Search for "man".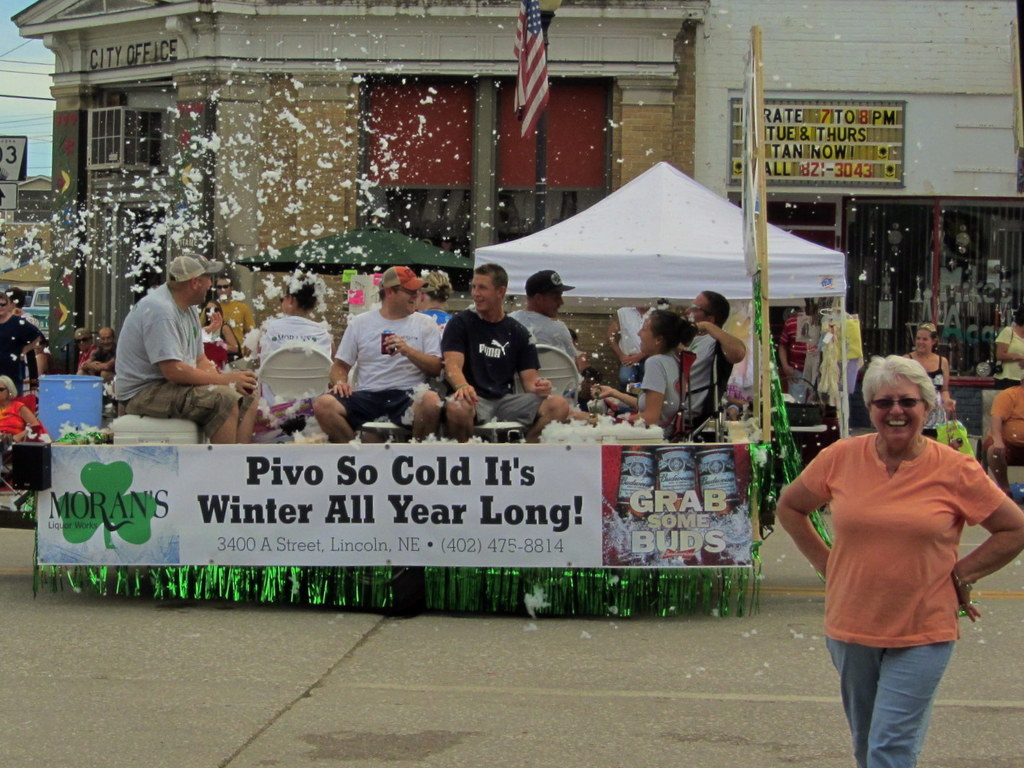
Found at [x1=69, y1=323, x2=100, y2=382].
